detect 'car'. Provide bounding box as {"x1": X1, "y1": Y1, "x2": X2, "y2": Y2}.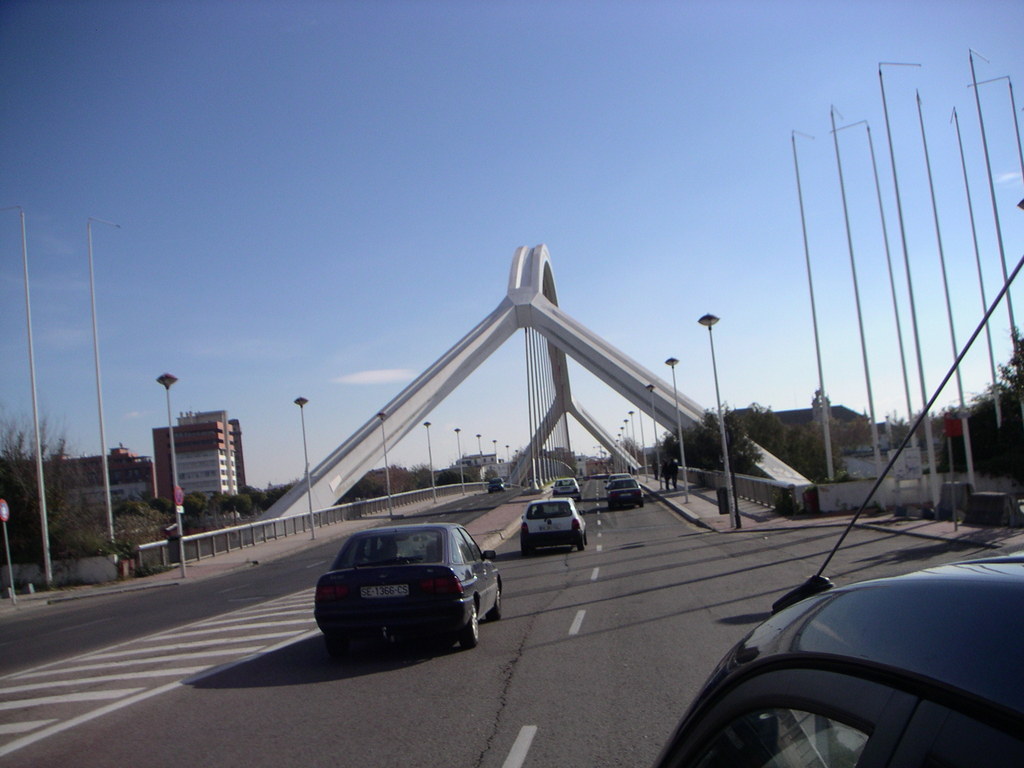
{"x1": 545, "y1": 471, "x2": 582, "y2": 502}.
